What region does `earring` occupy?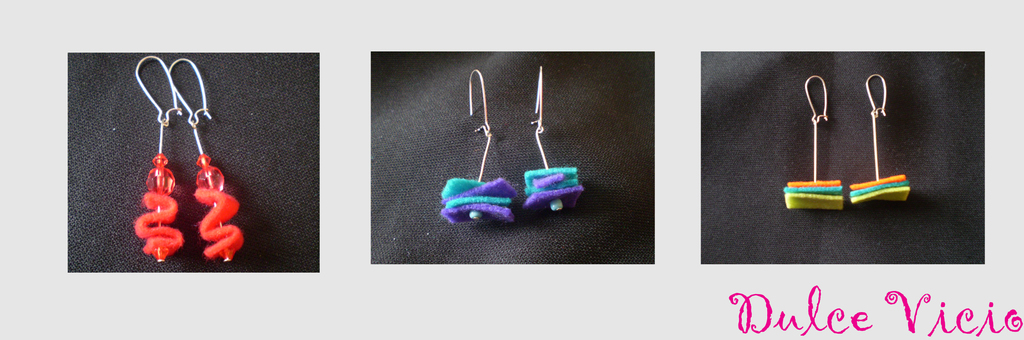
bbox(519, 62, 582, 218).
